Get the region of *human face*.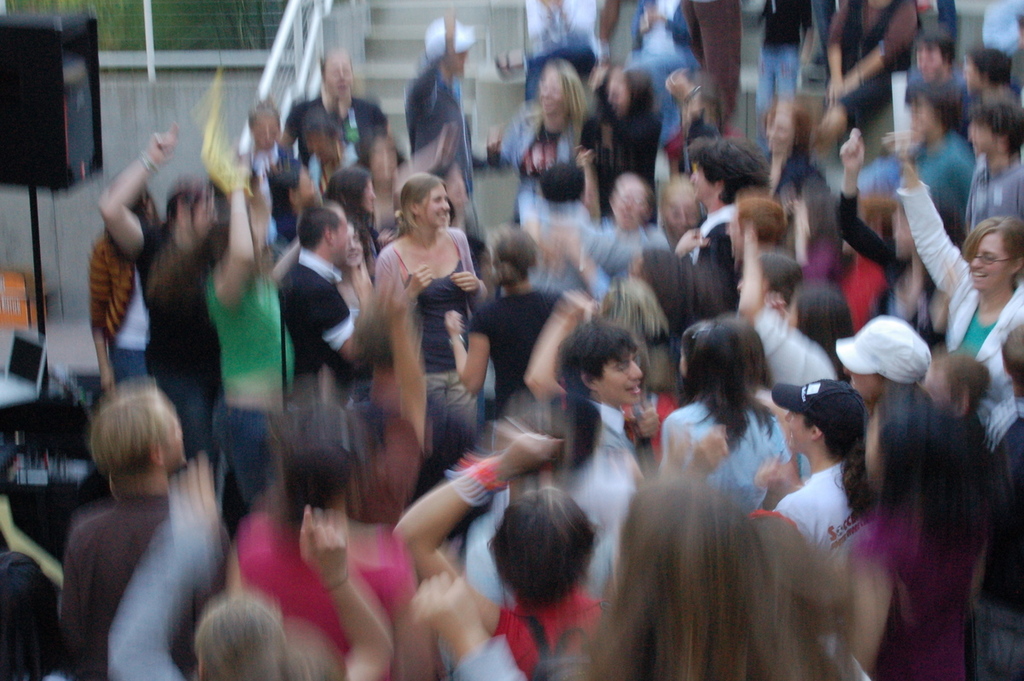
pyautogui.locateOnScreen(317, 127, 344, 160).
